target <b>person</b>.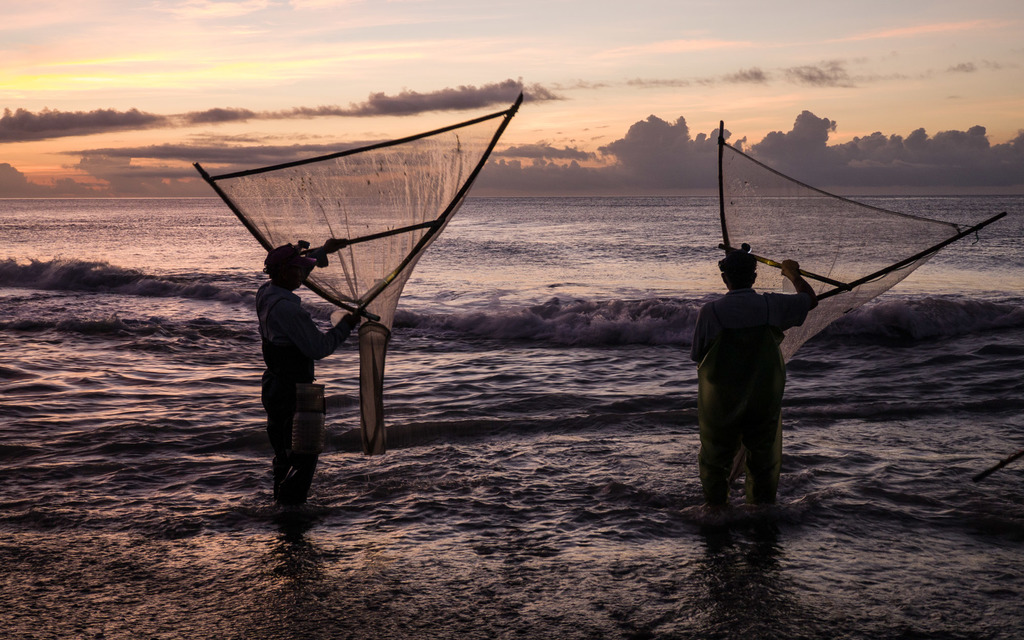
Target region: 699:241:817:520.
